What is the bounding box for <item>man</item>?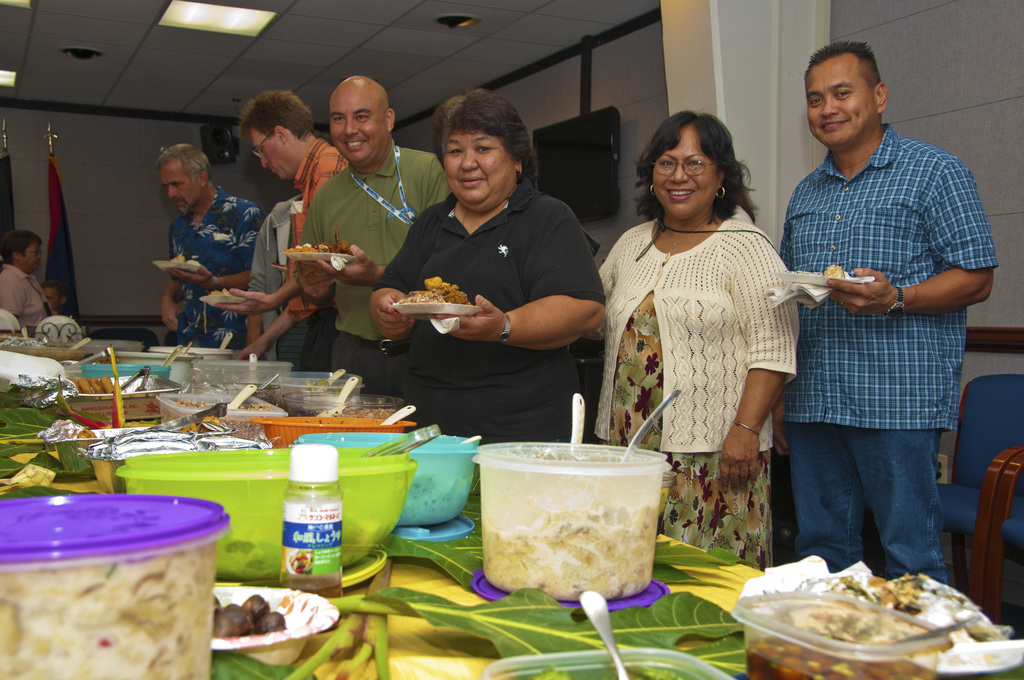
select_region(773, 39, 998, 587).
